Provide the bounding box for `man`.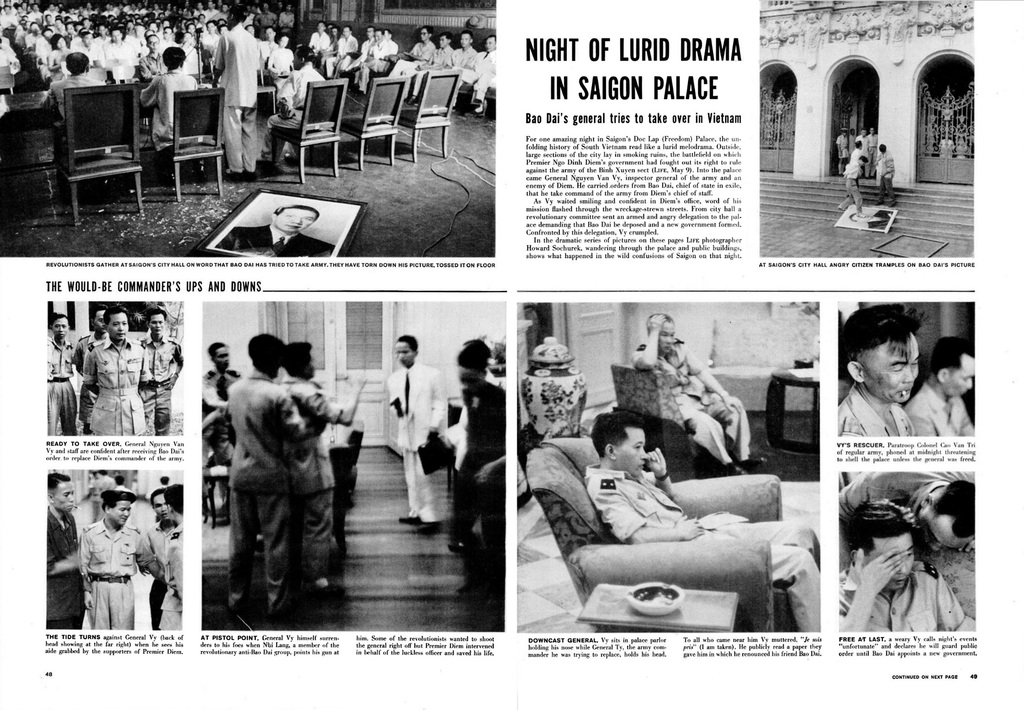
<bbox>229, 326, 323, 608</bbox>.
